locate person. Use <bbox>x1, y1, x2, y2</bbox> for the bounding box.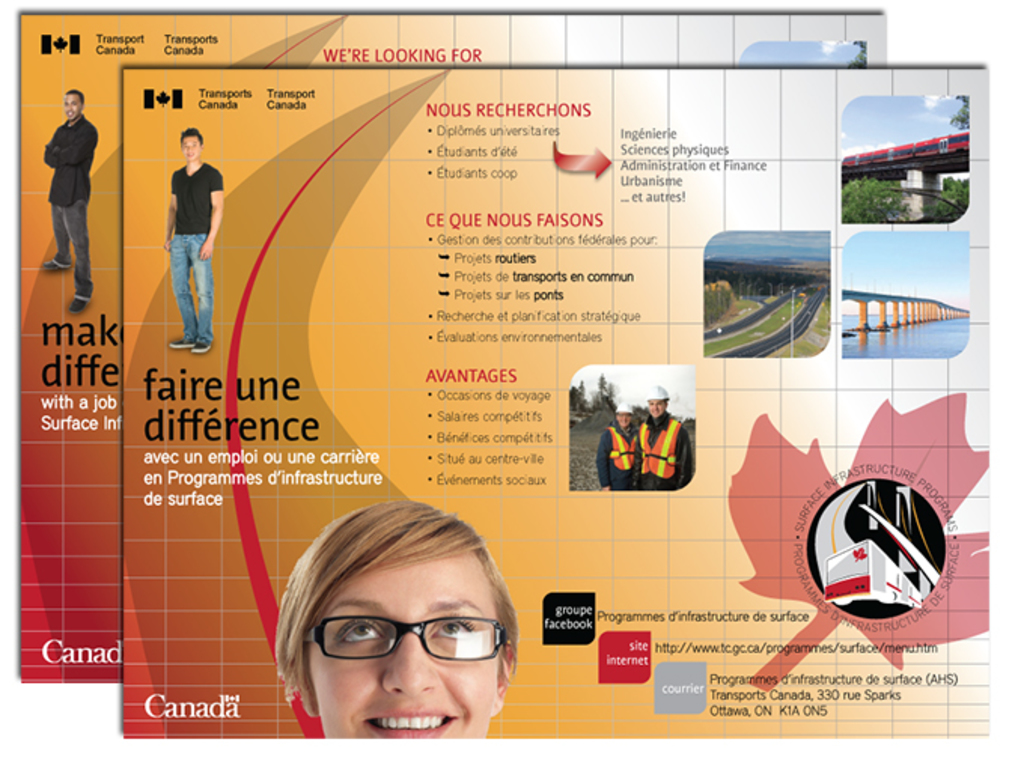
<bbox>634, 379, 694, 488</bbox>.
